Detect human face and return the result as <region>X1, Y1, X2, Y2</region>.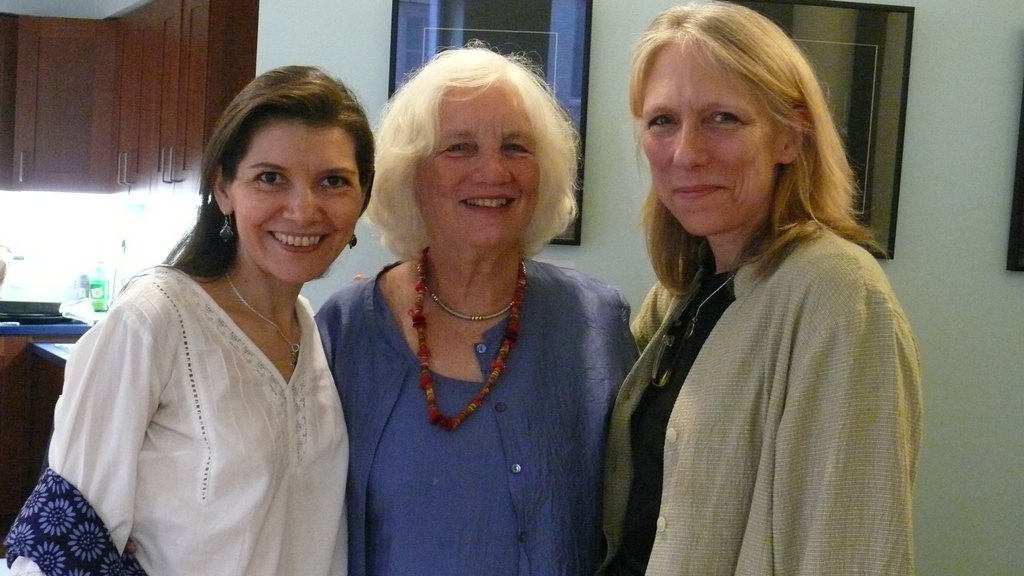
<region>235, 112, 366, 282</region>.
